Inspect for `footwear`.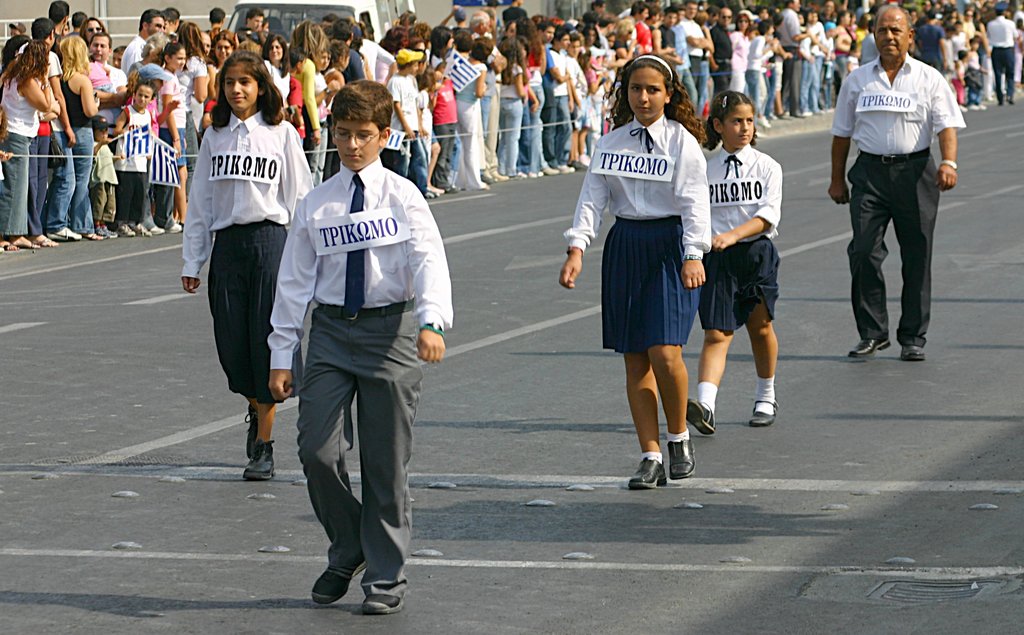
Inspection: select_region(1008, 96, 1013, 105).
